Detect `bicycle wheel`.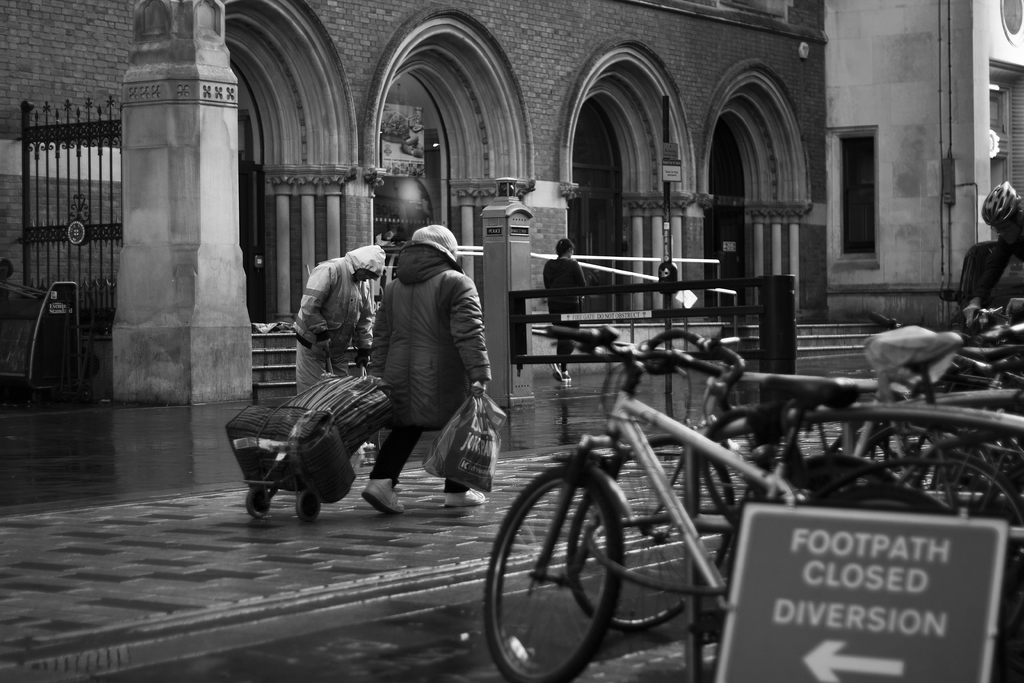
Detected at BBox(815, 483, 956, 519).
